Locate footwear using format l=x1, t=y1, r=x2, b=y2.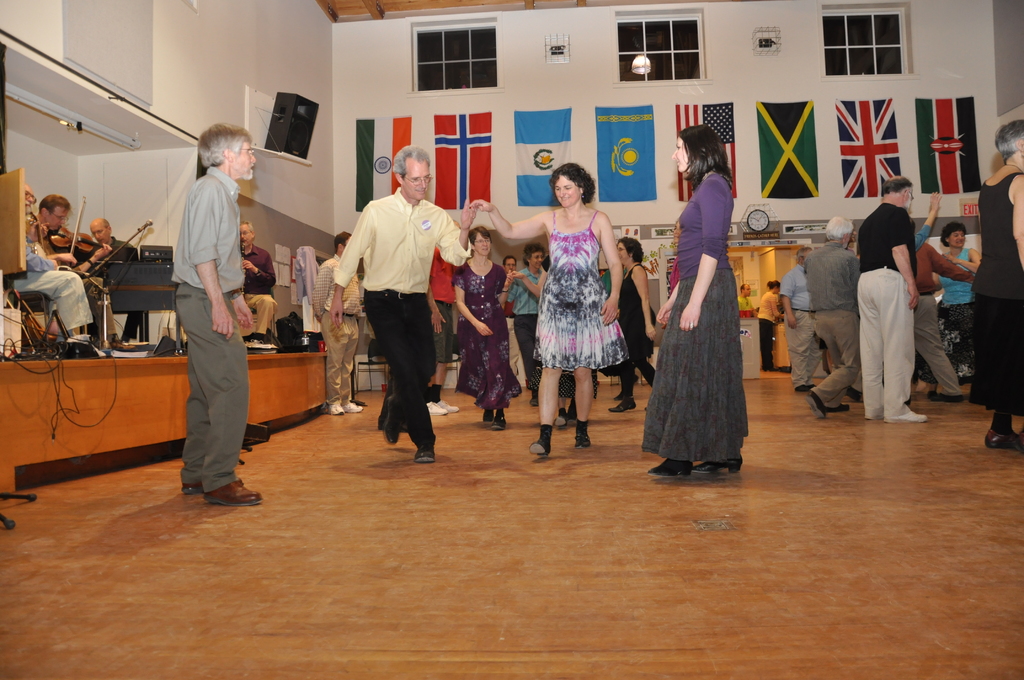
l=327, t=404, r=344, b=416.
